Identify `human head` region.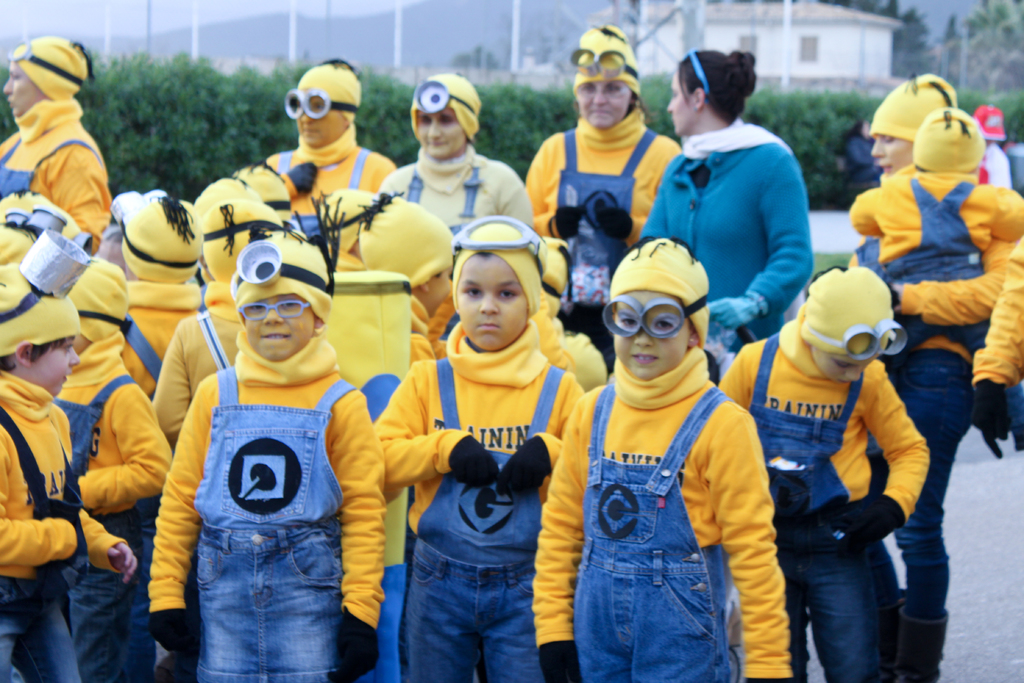
Region: x1=70 y1=262 x2=129 y2=350.
